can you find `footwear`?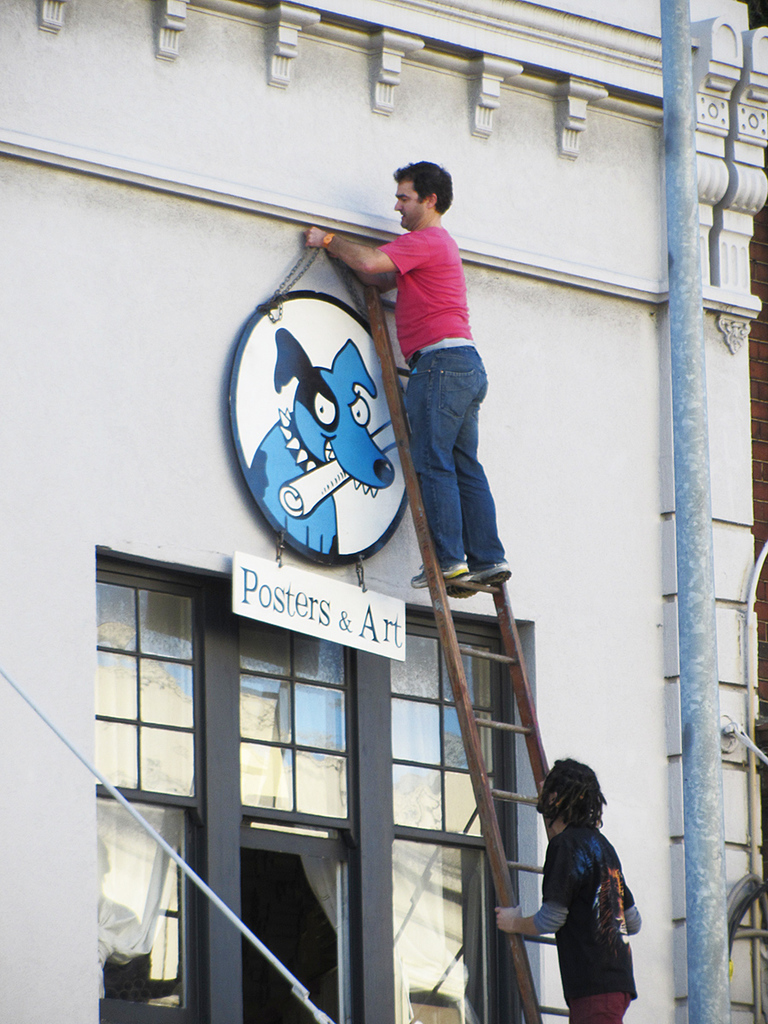
Yes, bounding box: detection(409, 560, 462, 586).
